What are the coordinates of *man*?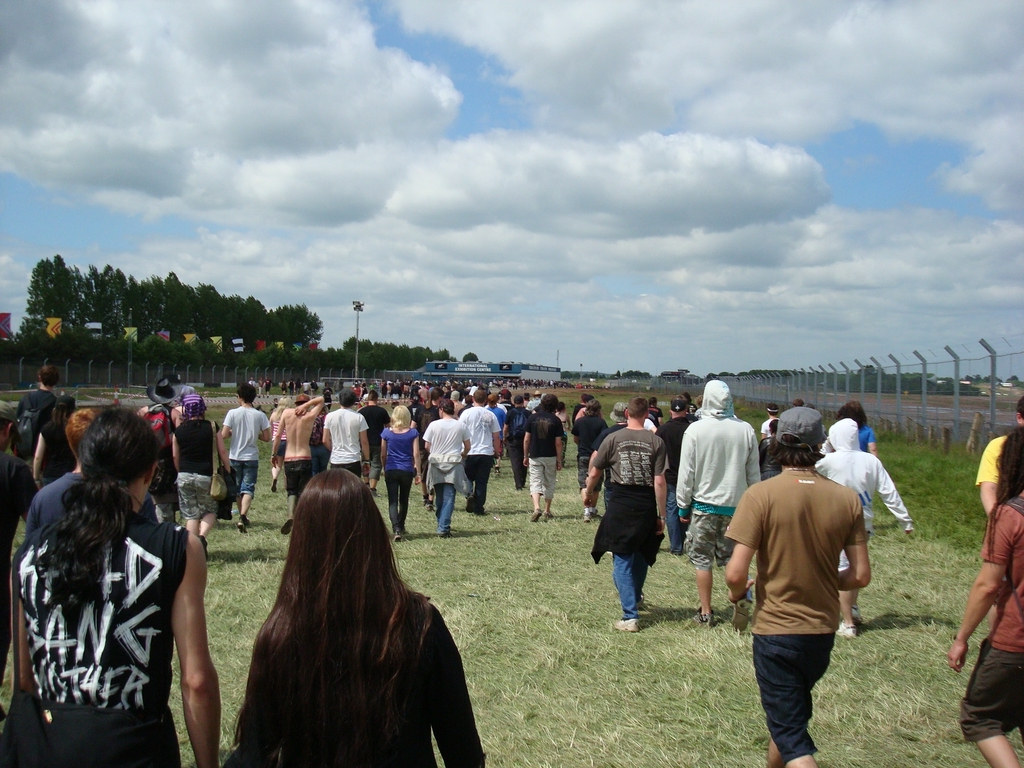
12:362:60:477.
